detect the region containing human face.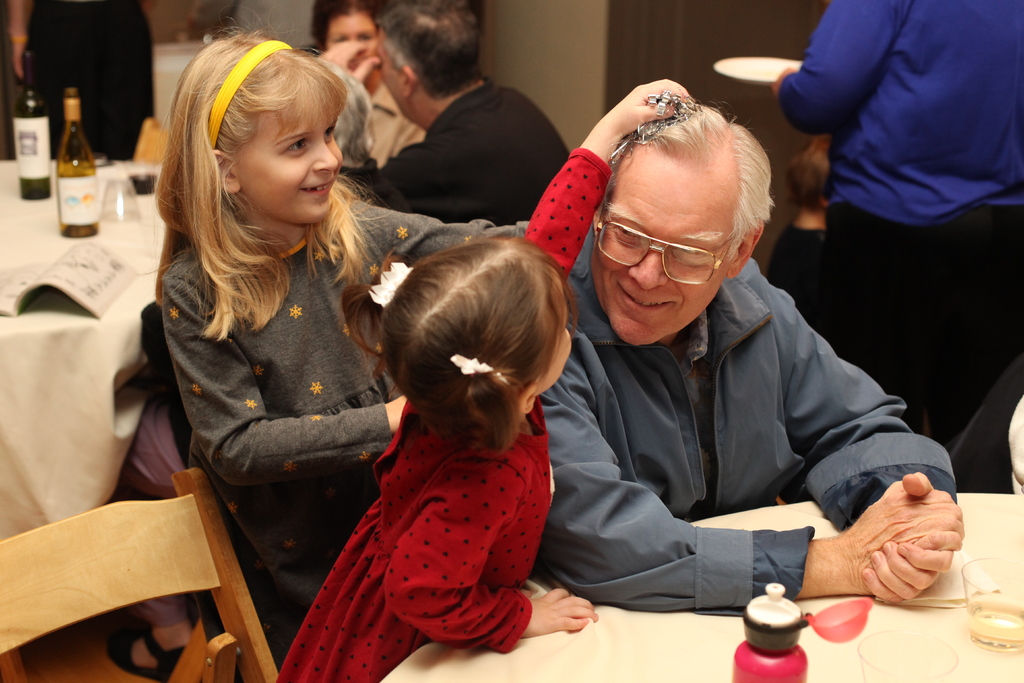
<box>326,12,374,72</box>.
